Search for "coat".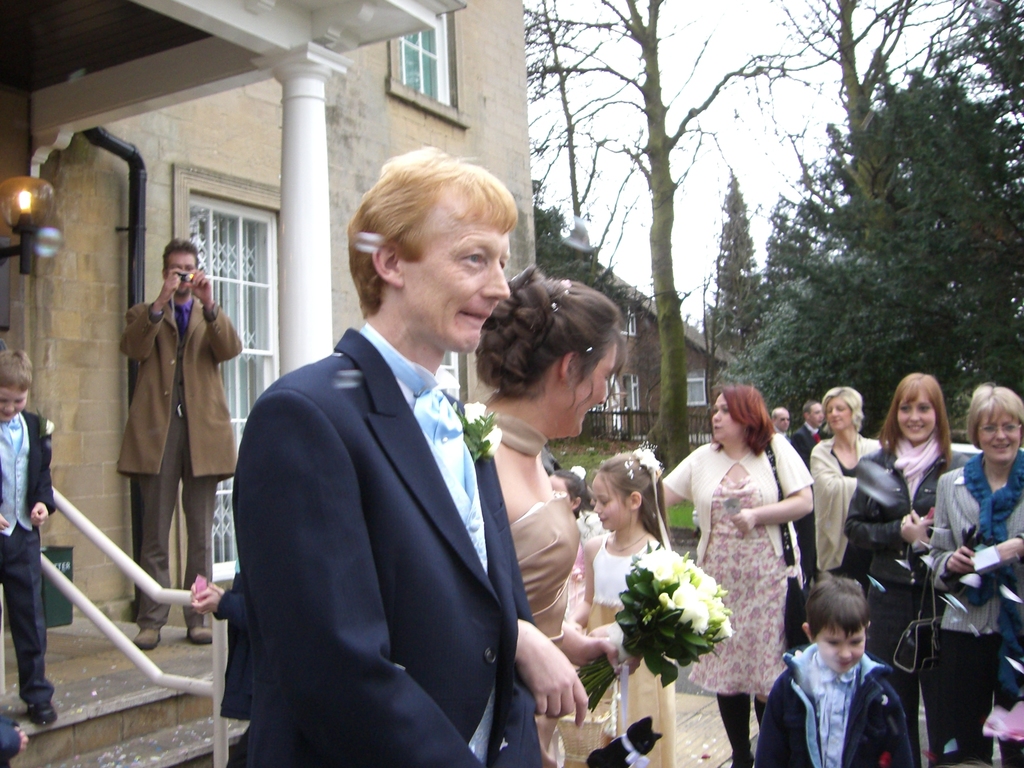
Found at 106:270:246:482.
